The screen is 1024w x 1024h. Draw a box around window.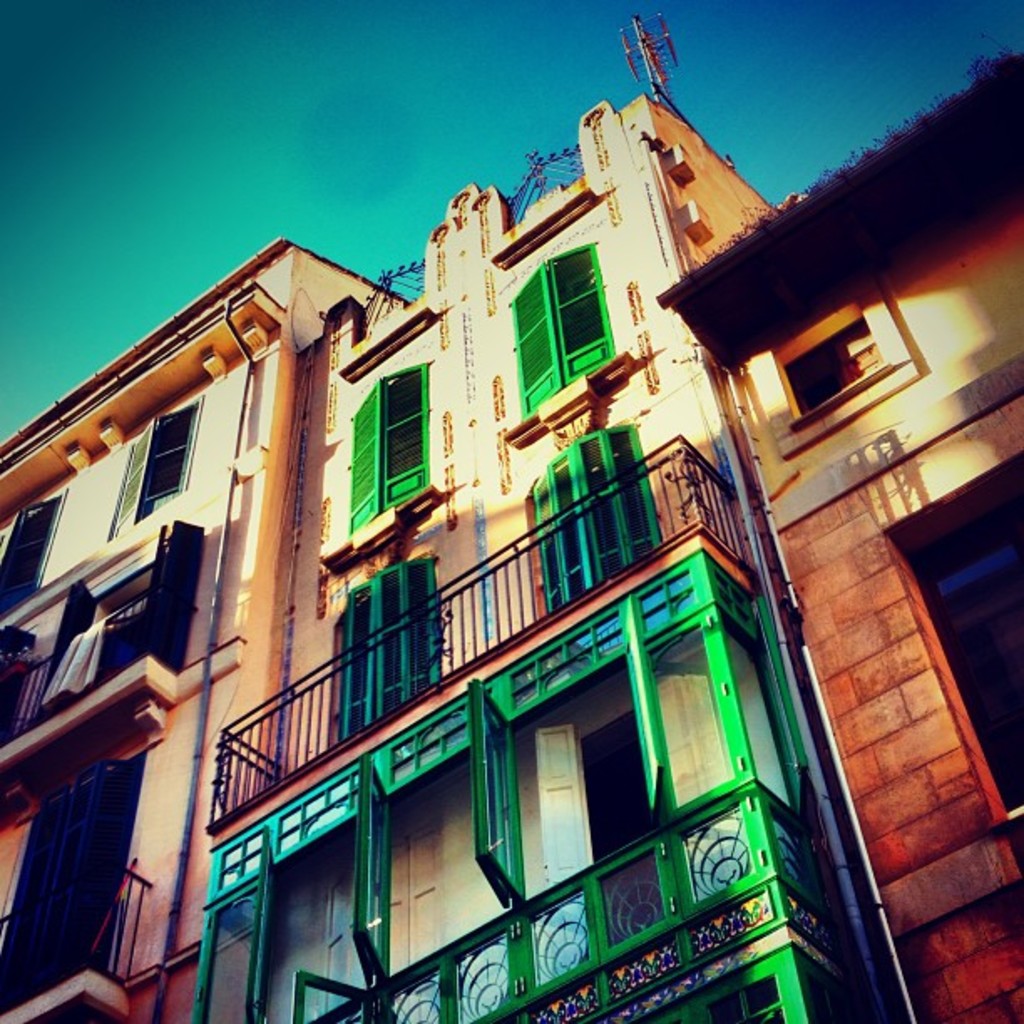
[left=805, top=296, right=920, bottom=430].
